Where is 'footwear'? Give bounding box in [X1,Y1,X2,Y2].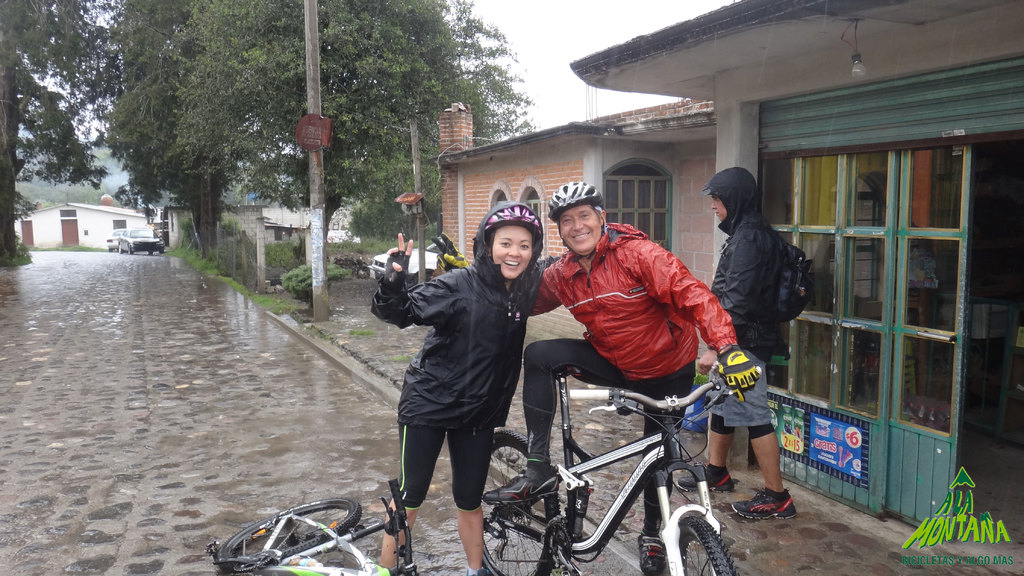
[674,465,736,492].
